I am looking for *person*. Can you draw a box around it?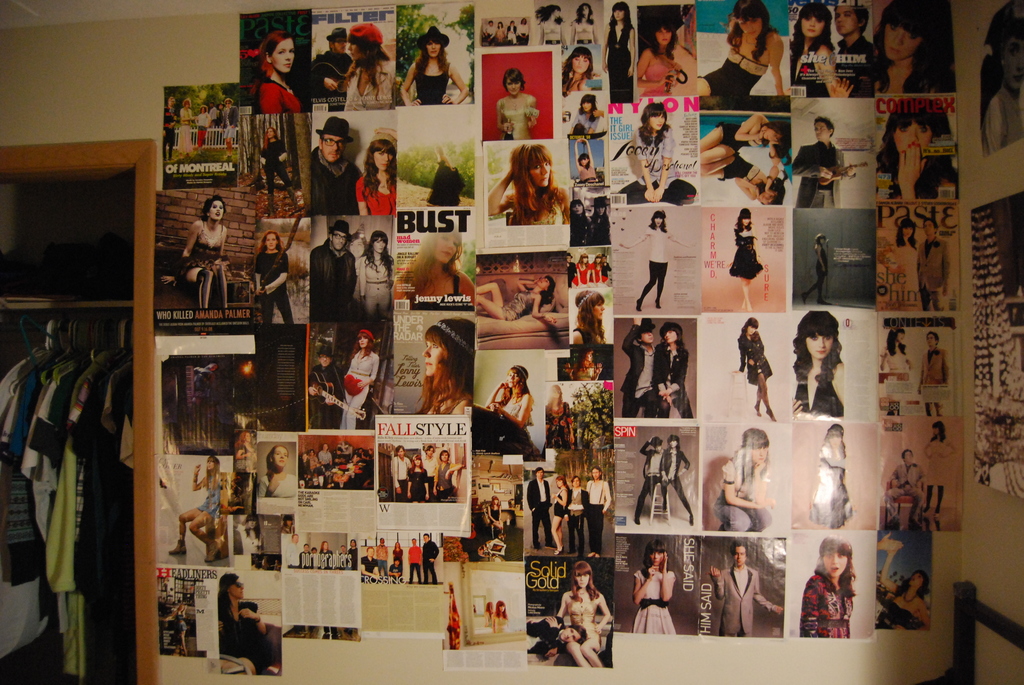
Sure, the bounding box is [561,40,602,95].
